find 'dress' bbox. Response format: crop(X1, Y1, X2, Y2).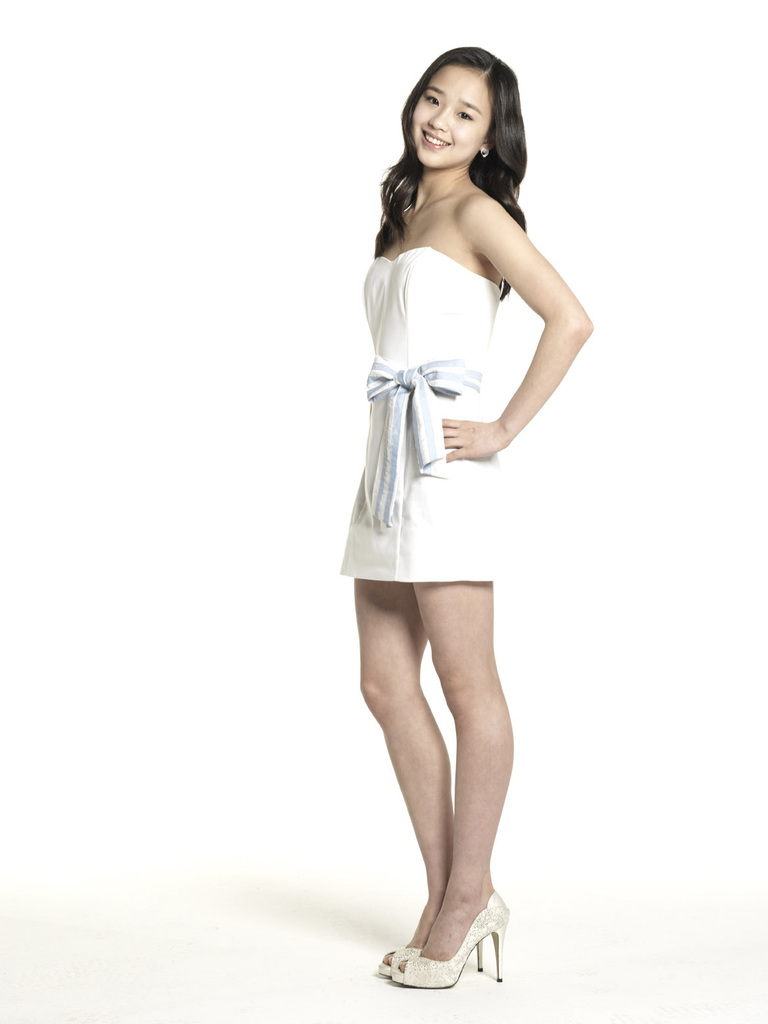
crop(337, 240, 498, 587).
